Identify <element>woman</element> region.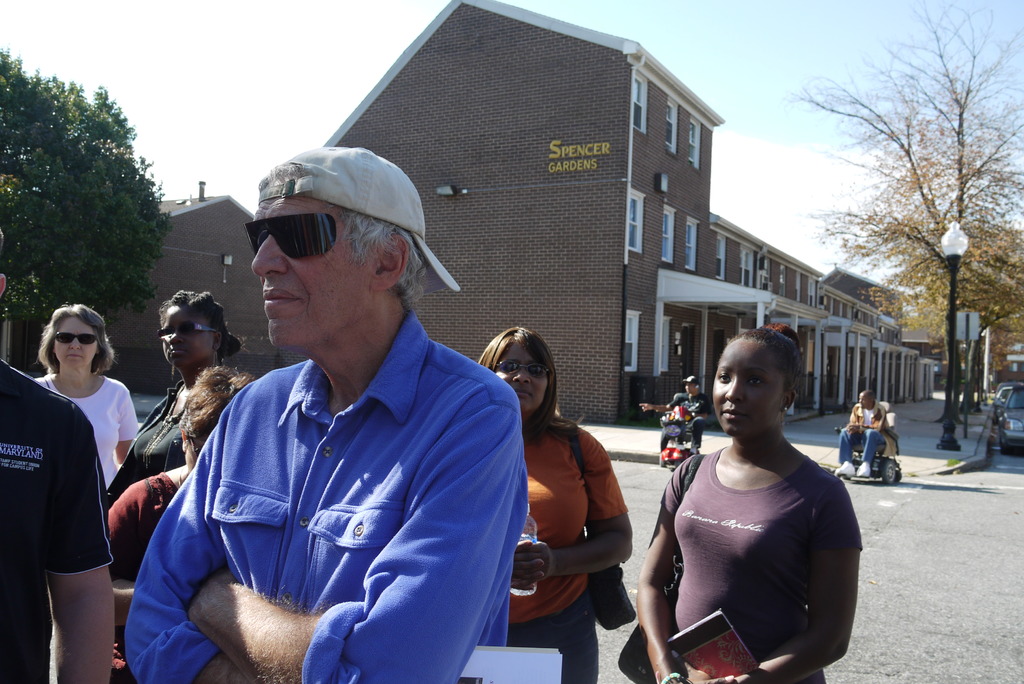
Region: <region>834, 386, 891, 474</region>.
